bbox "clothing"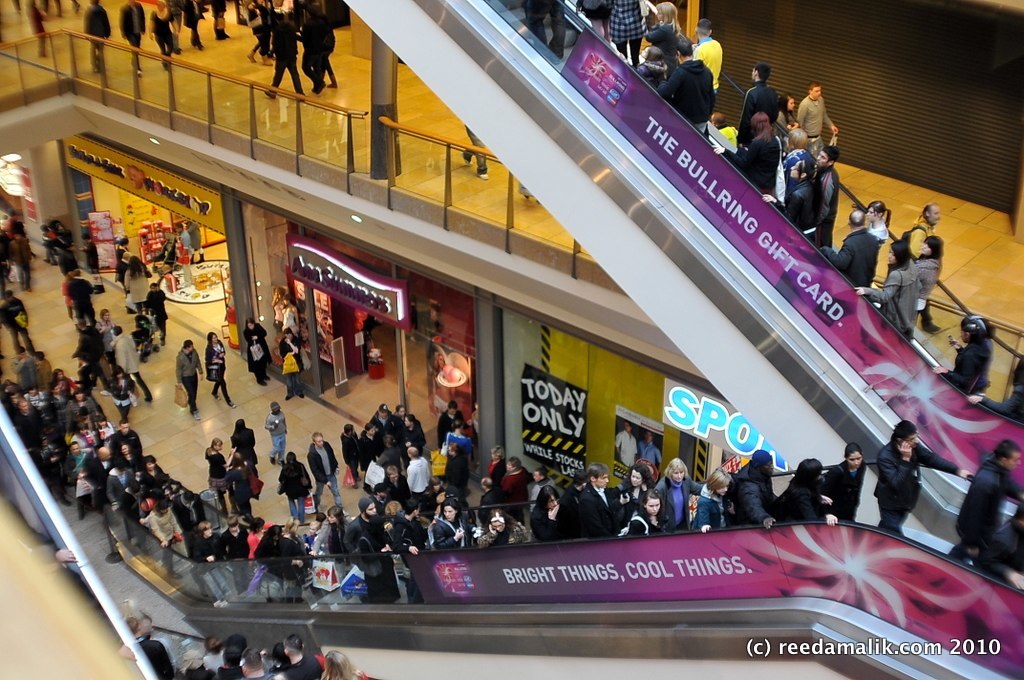
125,265,148,308
